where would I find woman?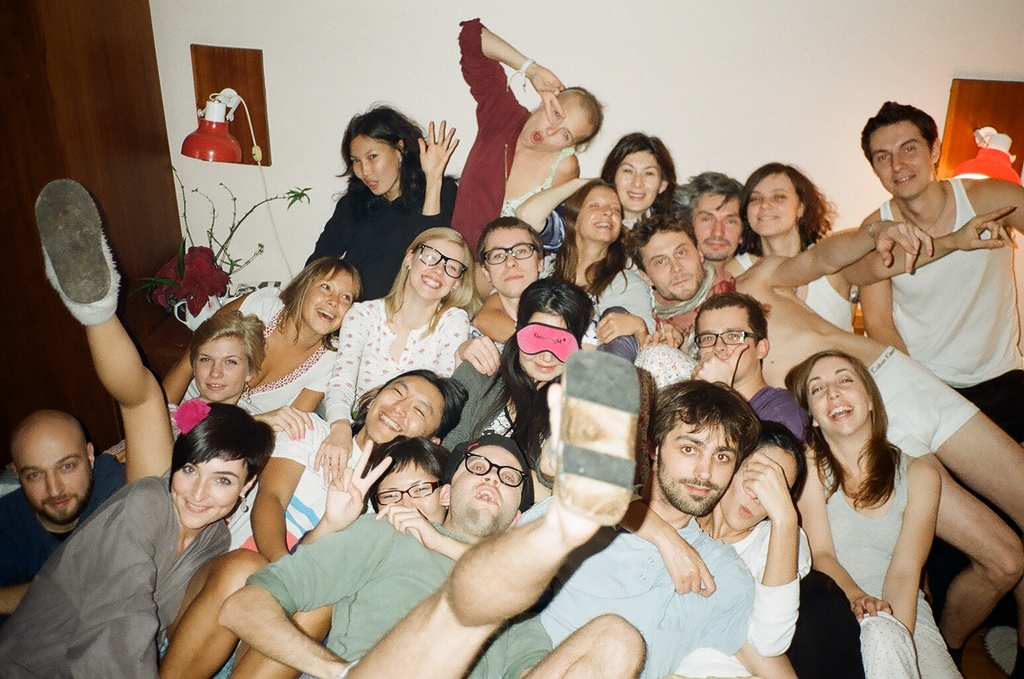
At BBox(426, 282, 631, 503).
